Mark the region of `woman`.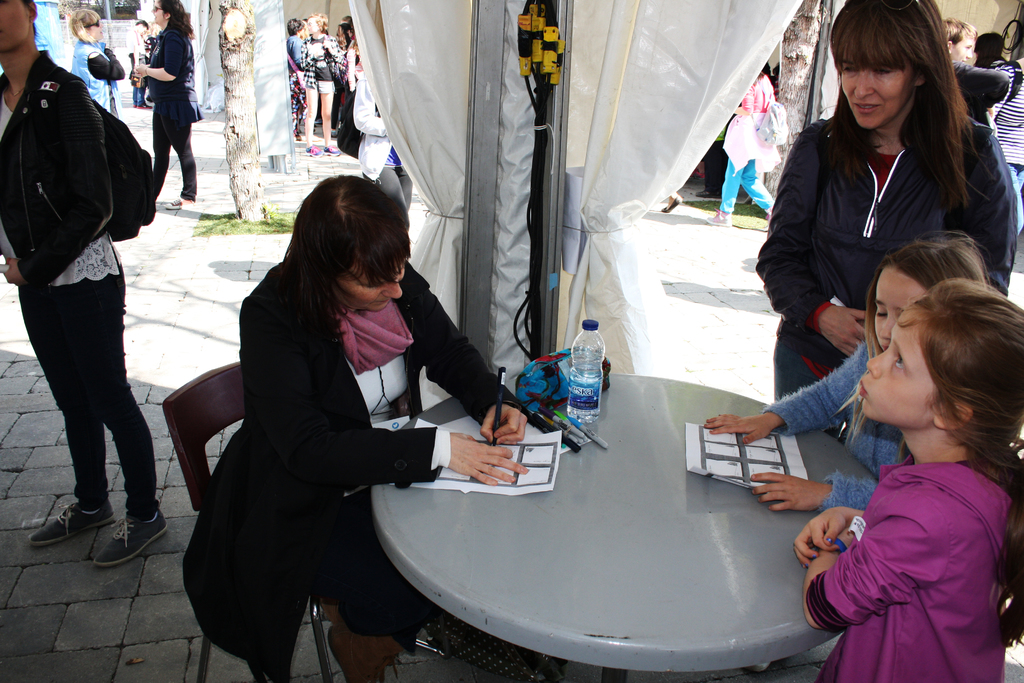
Region: 746:1:1020:446.
